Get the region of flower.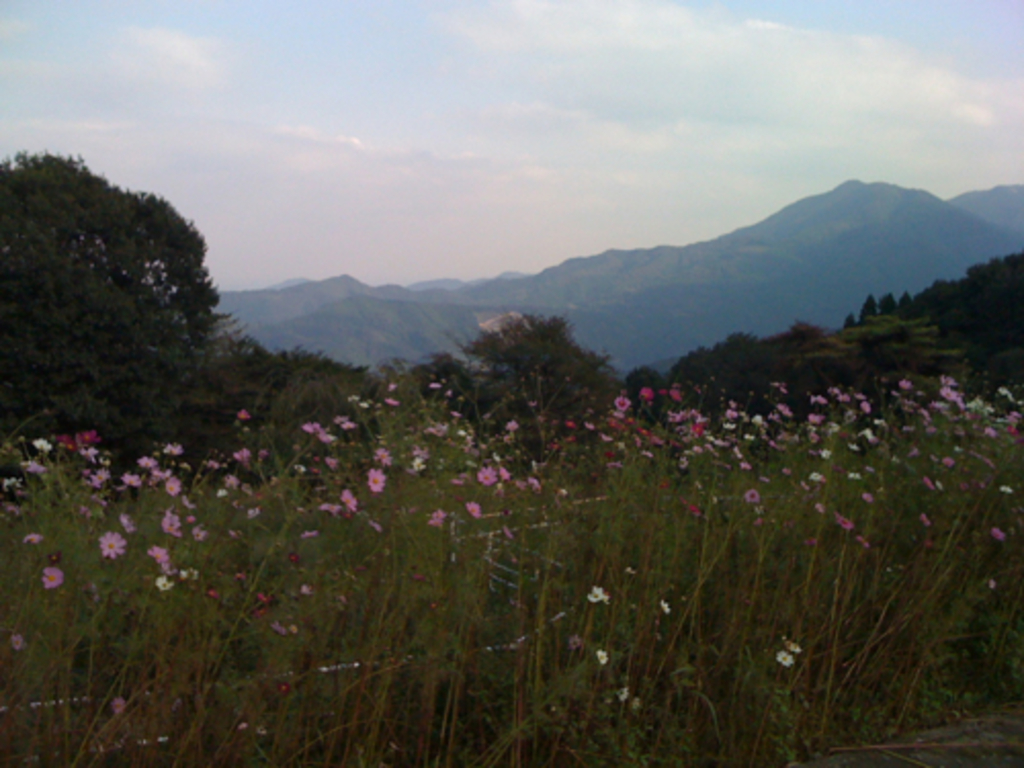
select_region(369, 465, 385, 494).
